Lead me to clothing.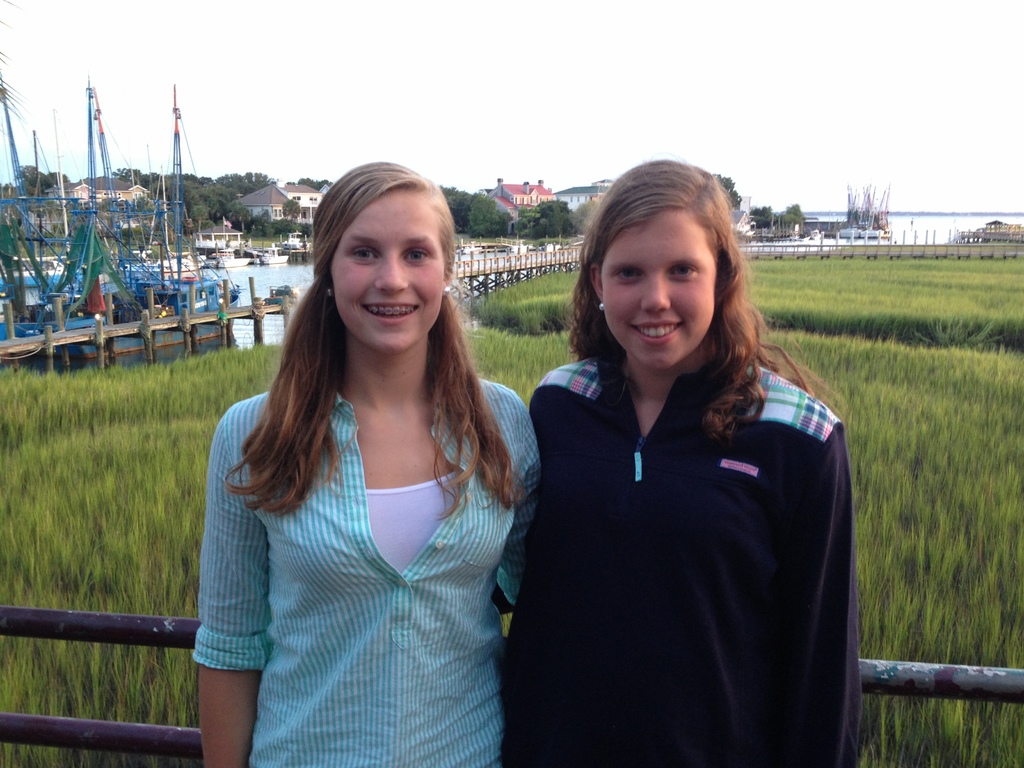
Lead to (506,358,865,767).
